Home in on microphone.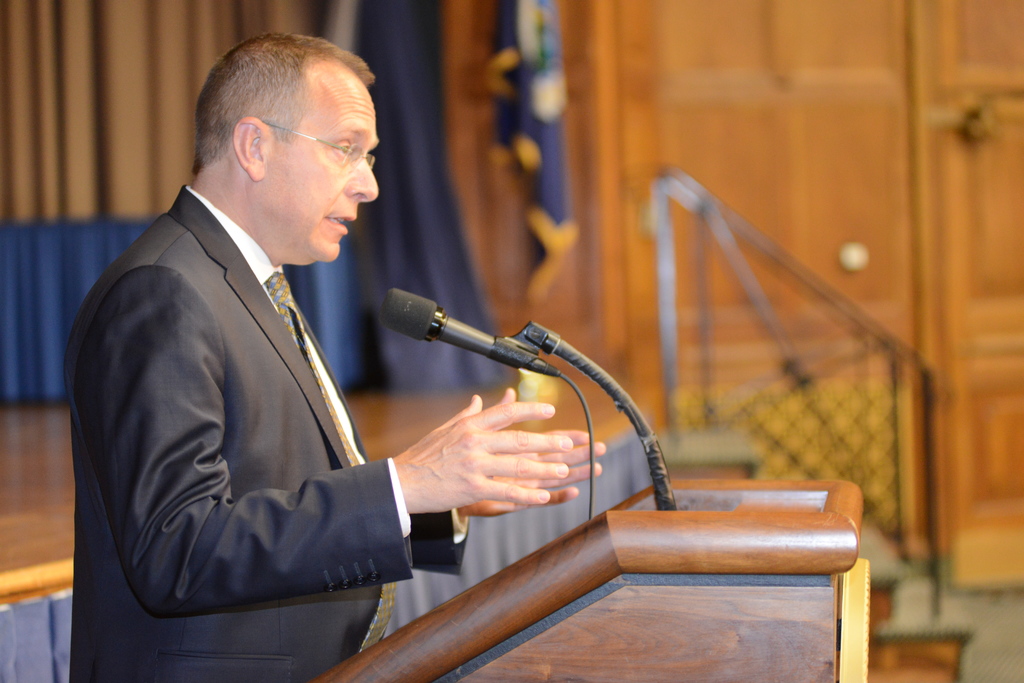
Homed in at {"left": 376, "top": 287, "right": 532, "bottom": 370}.
